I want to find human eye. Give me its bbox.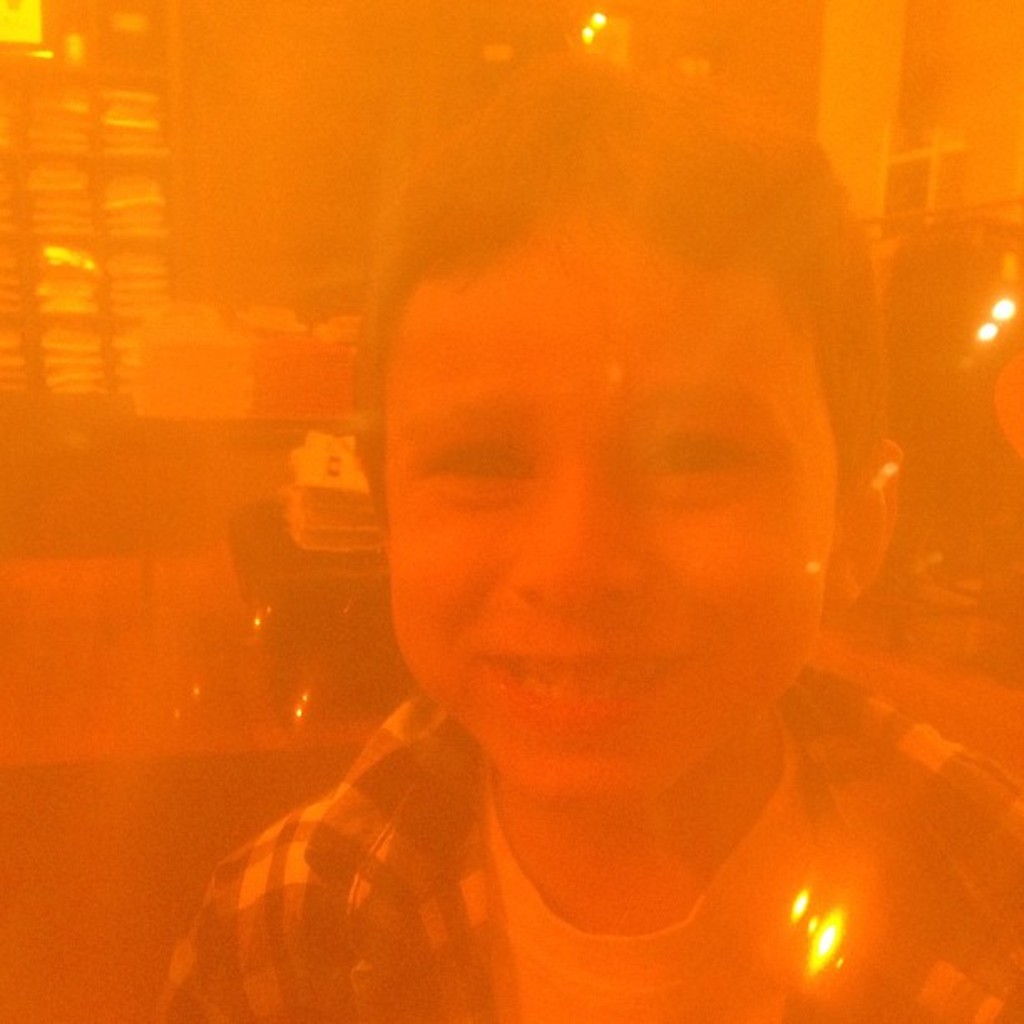
430/443/539/490.
